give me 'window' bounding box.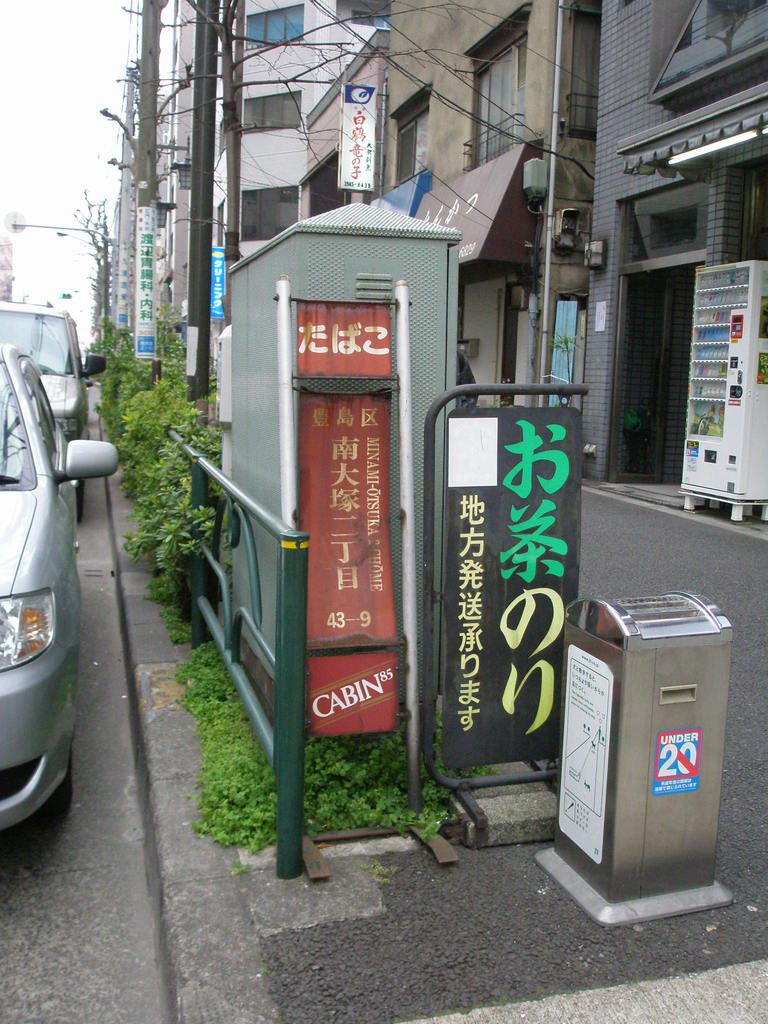
BBox(390, 87, 437, 200).
